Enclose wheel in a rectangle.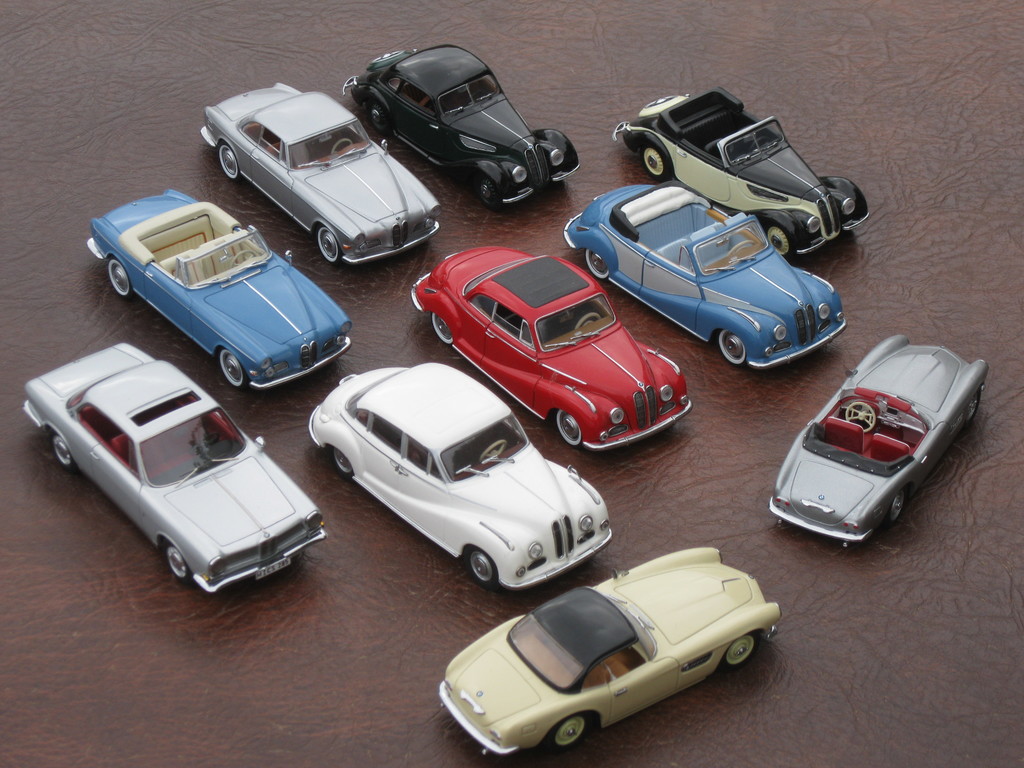
[366, 51, 412, 68].
